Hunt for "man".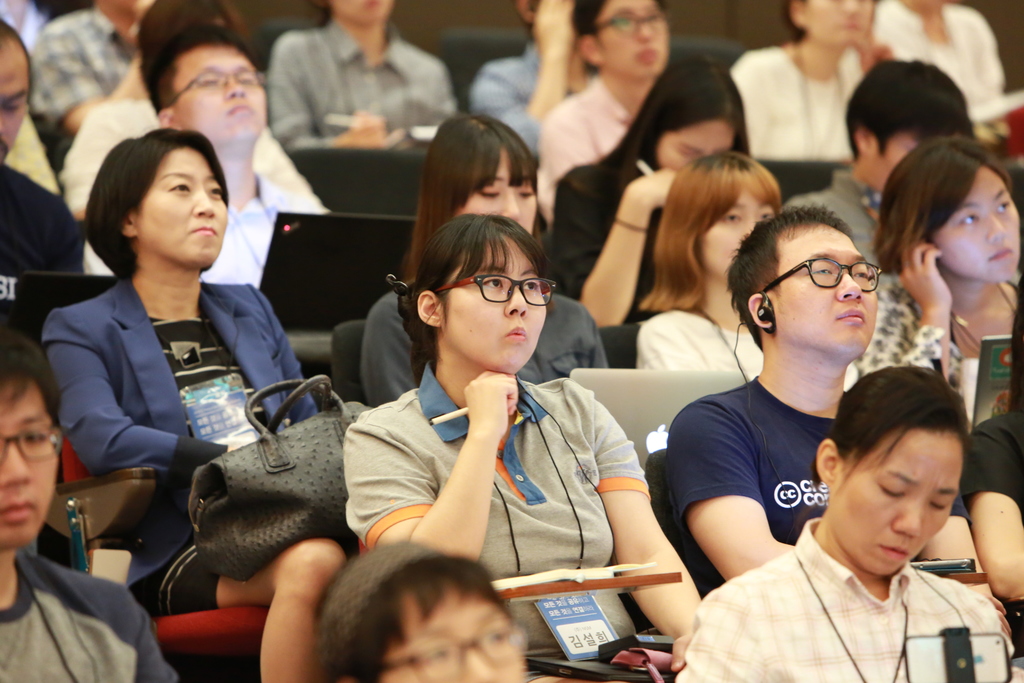
Hunted down at detection(787, 63, 976, 275).
